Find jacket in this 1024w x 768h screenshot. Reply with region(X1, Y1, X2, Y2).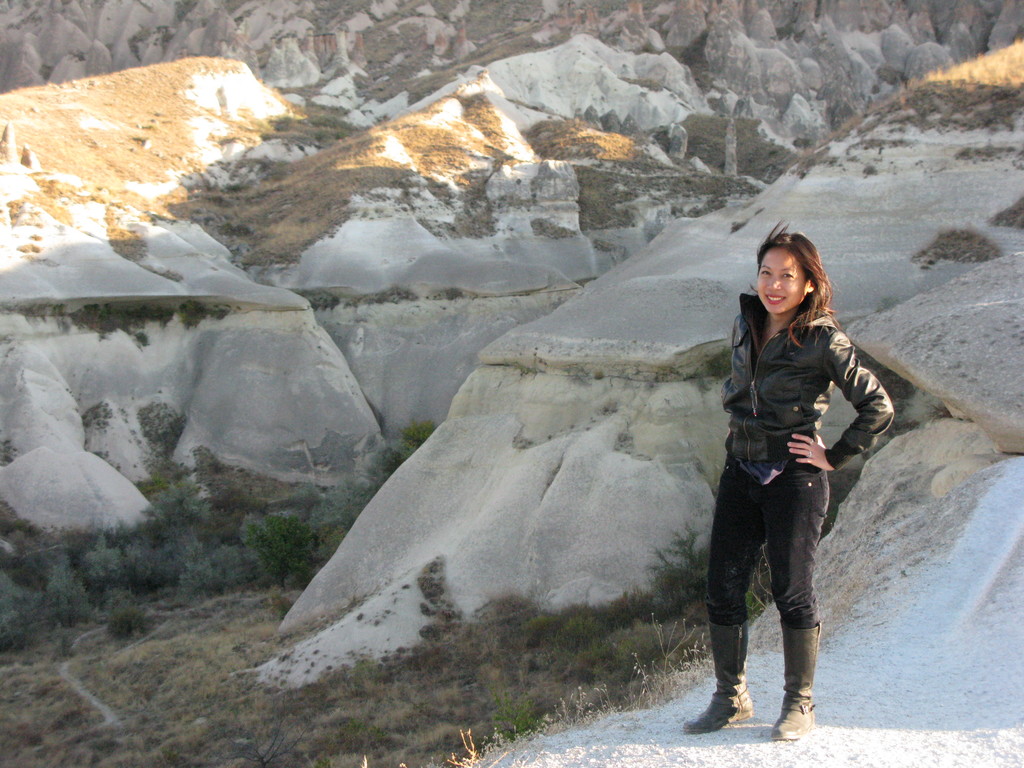
region(706, 274, 890, 525).
